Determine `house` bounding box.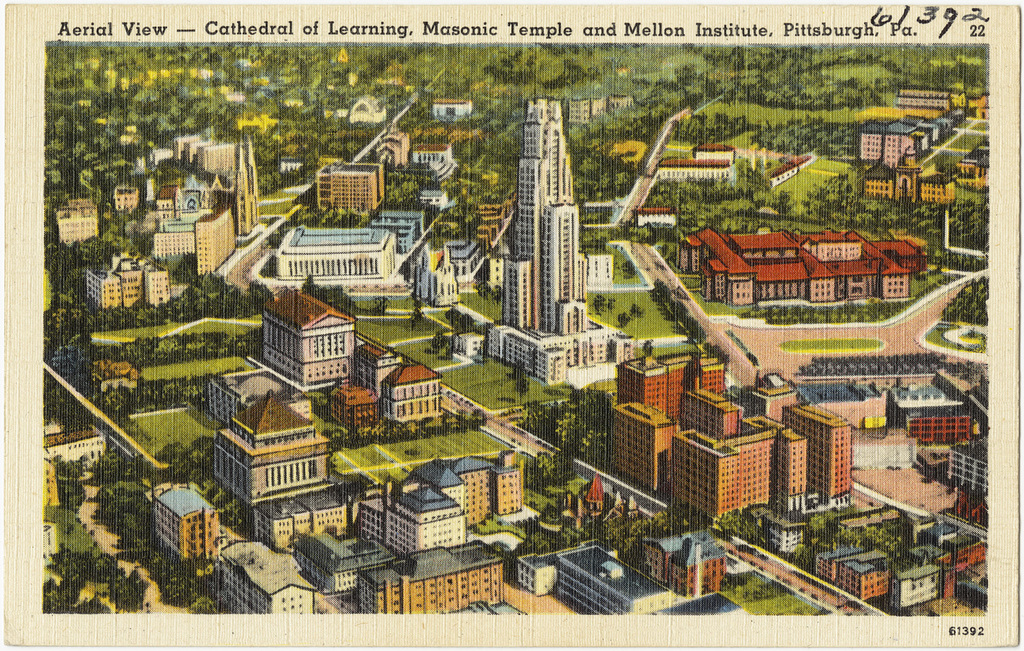
Determined: detection(272, 286, 349, 385).
